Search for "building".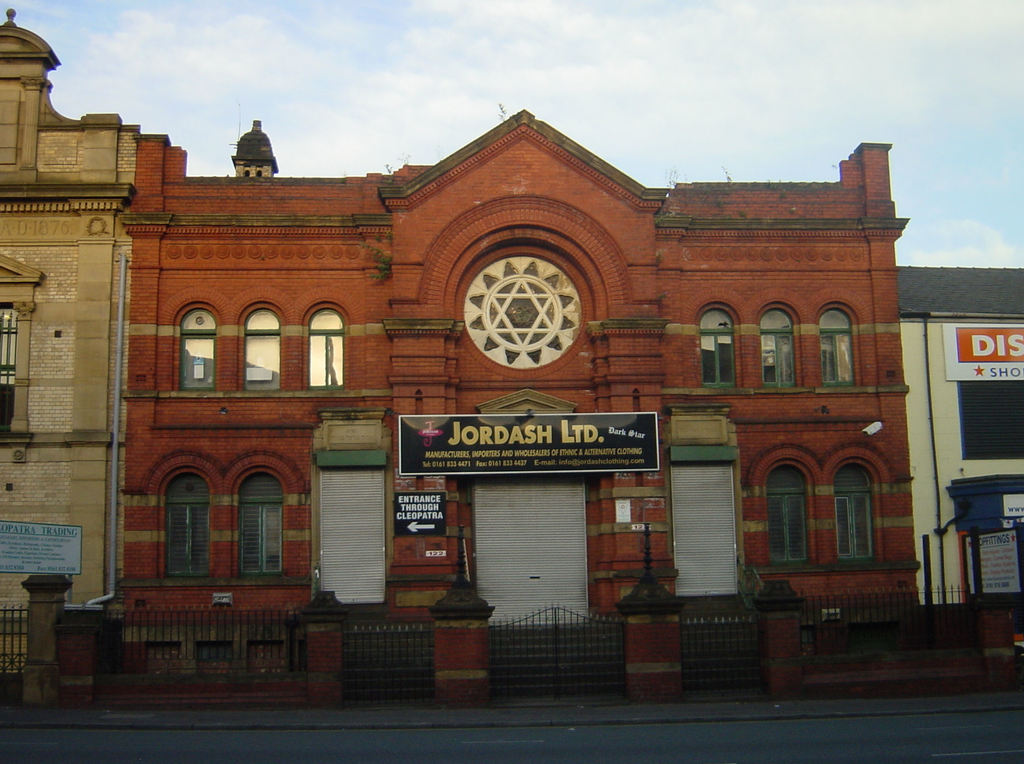
Found at 1, 8, 147, 687.
